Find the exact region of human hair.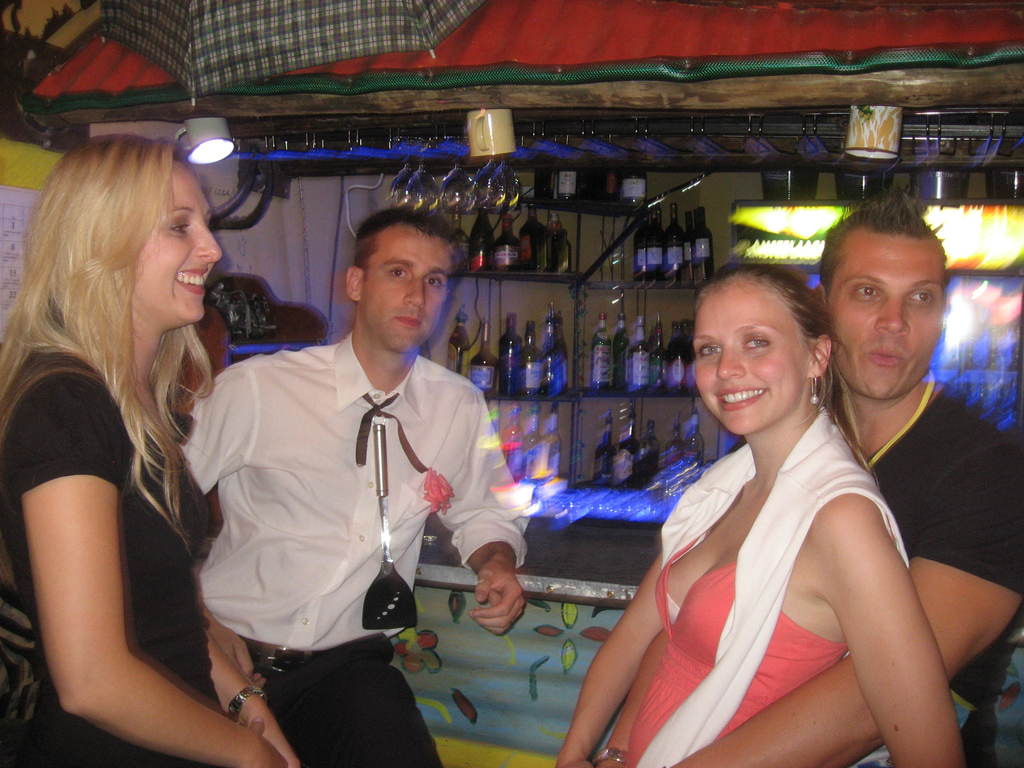
Exact region: x1=348 y1=199 x2=471 y2=314.
